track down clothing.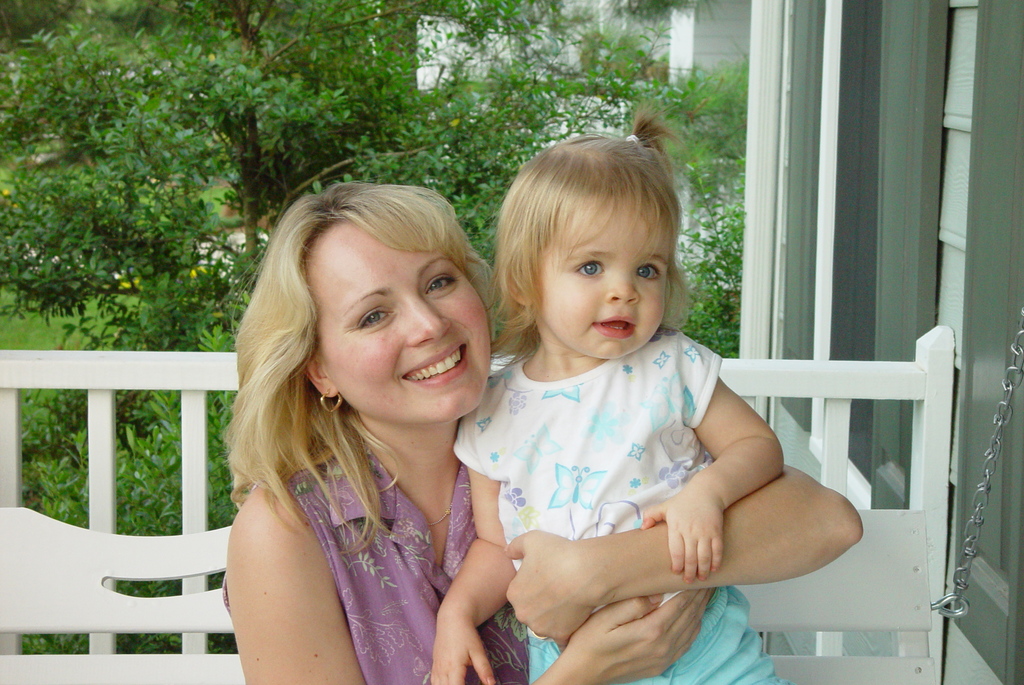
Tracked to crop(219, 398, 531, 684).
